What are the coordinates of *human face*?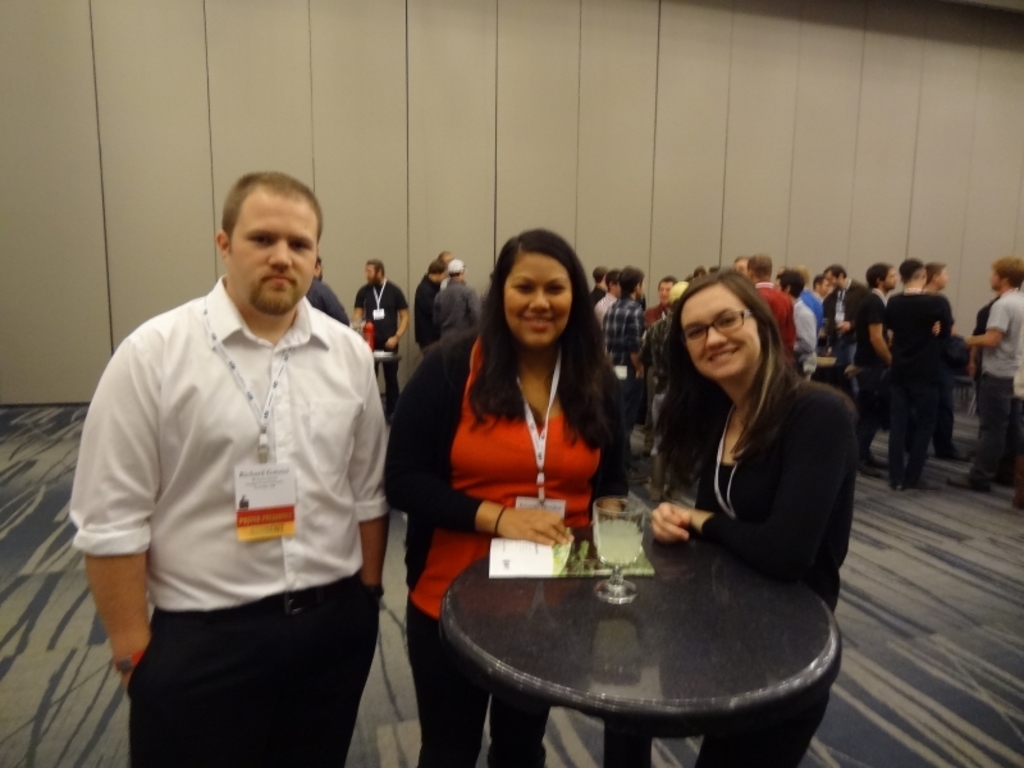
<box>831,269,847,291</box>.
